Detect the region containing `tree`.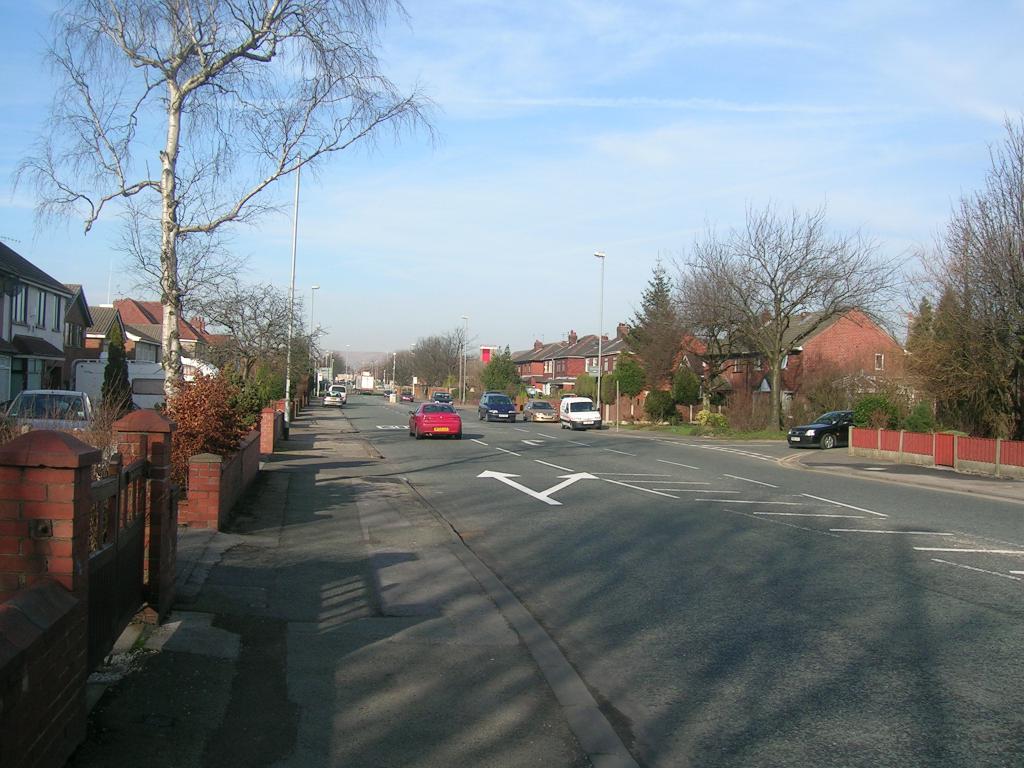
<box>401,332,465,388</box>.
